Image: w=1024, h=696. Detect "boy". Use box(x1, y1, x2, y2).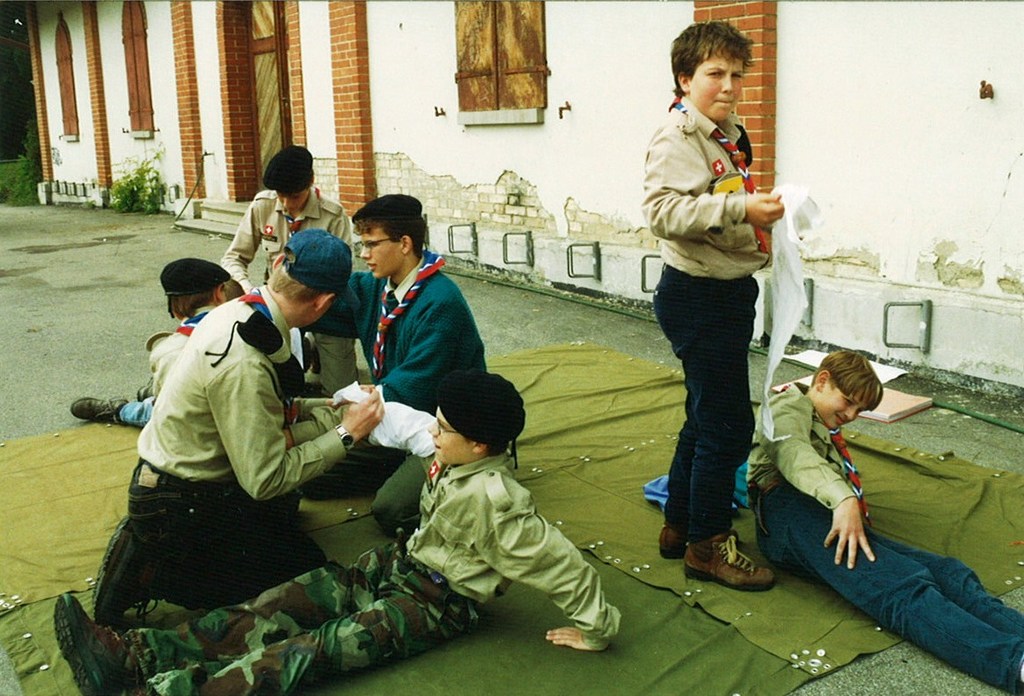
box(71, 259, 237, 428).
